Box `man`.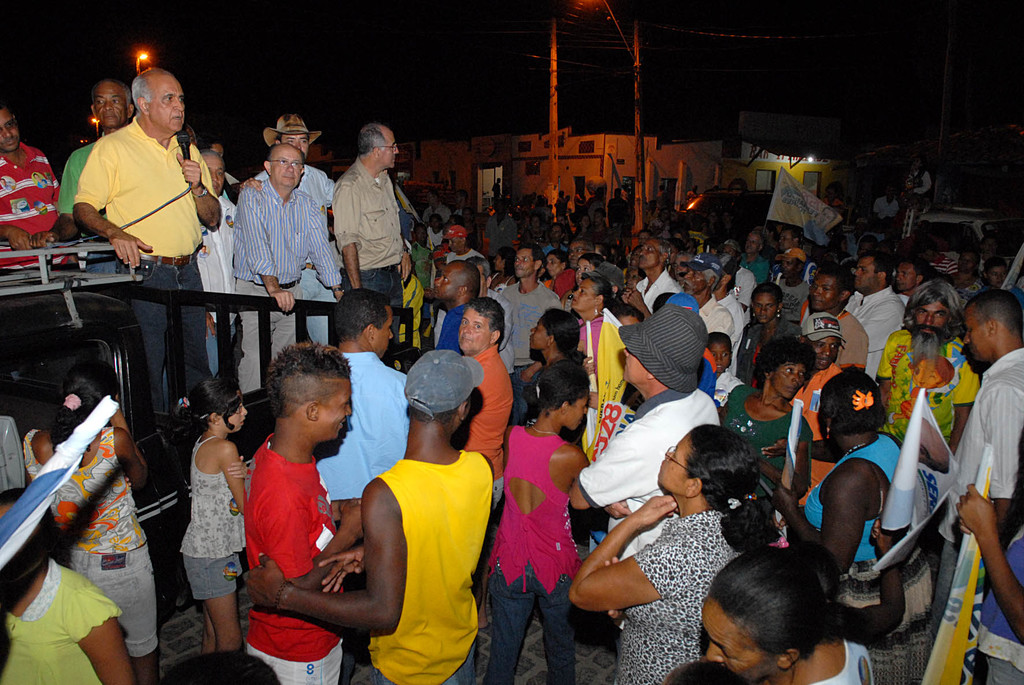
rect(432, 259, 482, 347).
